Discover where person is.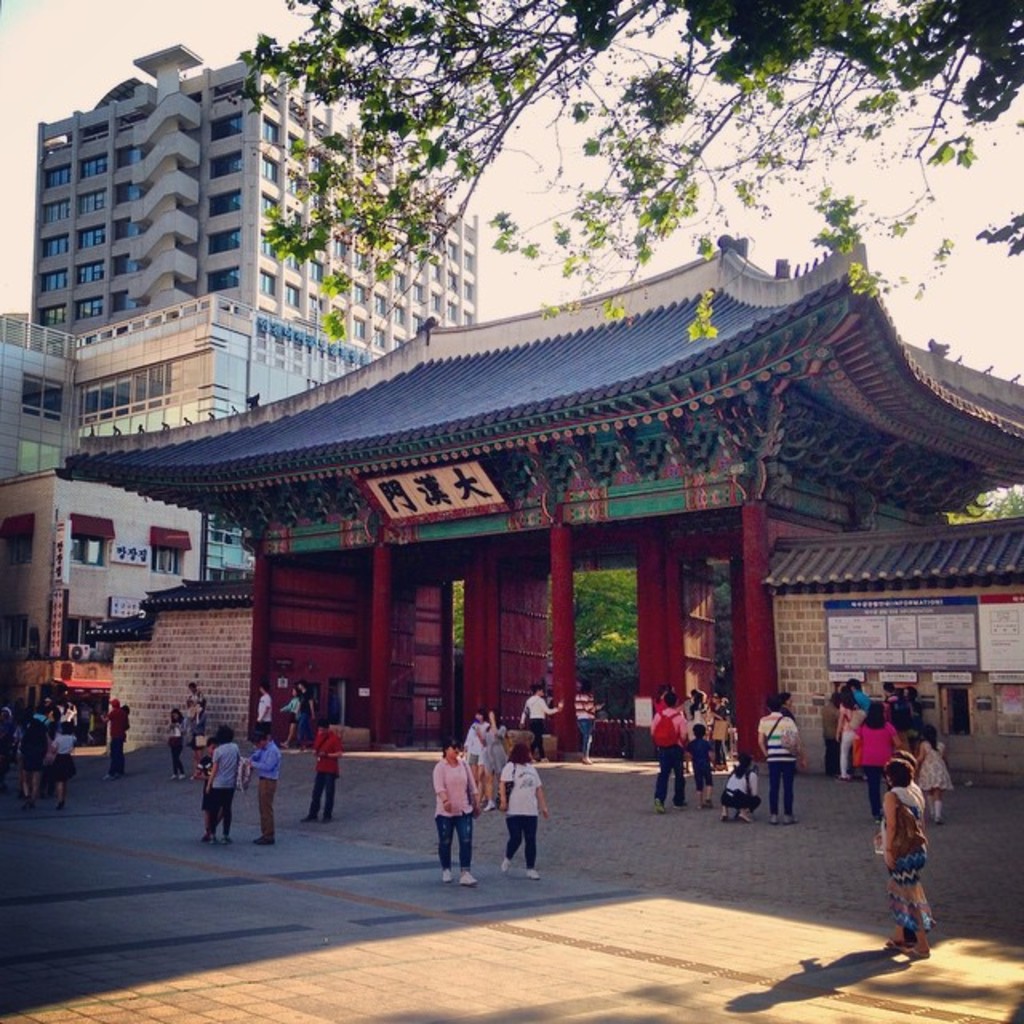
Discovered at bbox=(850, 706, 902, 803).
